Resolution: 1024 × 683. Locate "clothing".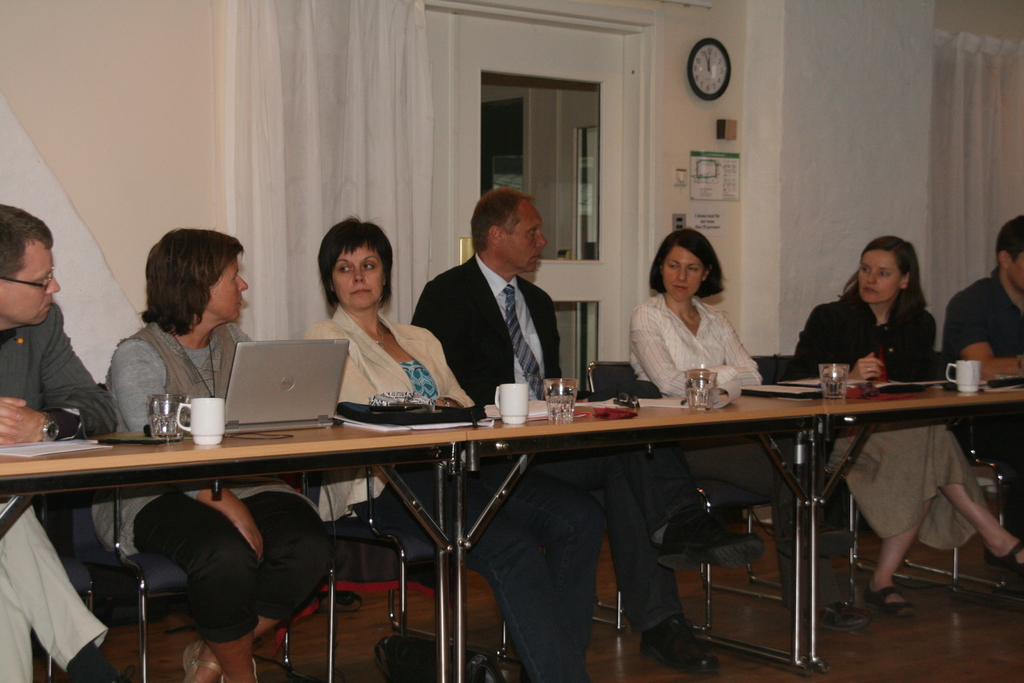
crop(942, 268, 1023, 535).
